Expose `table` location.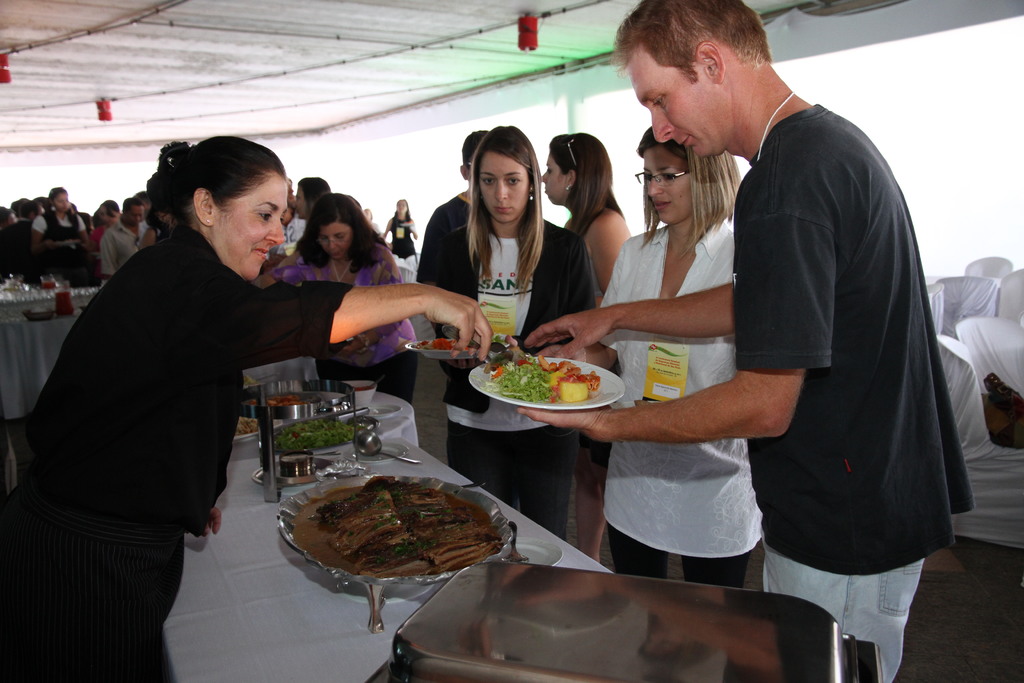
Exposed at x1=3, y1=277, x2=97, y2=415.
